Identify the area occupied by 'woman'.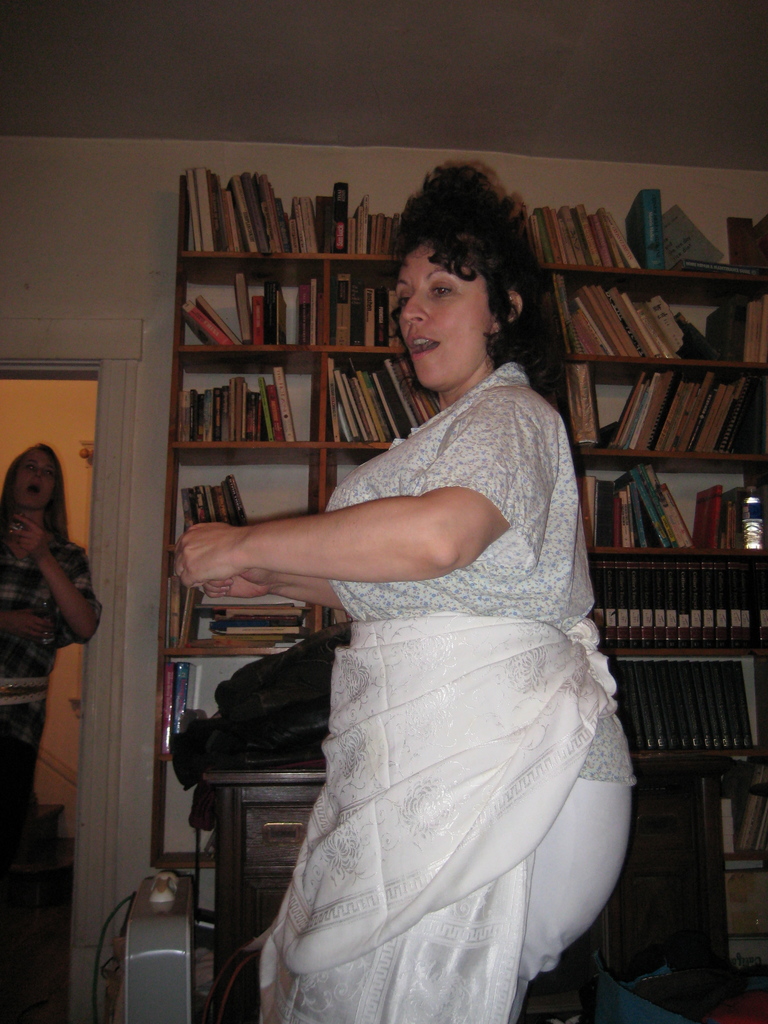
Area: x1=3 y1=447 x2=96 y2=844.
